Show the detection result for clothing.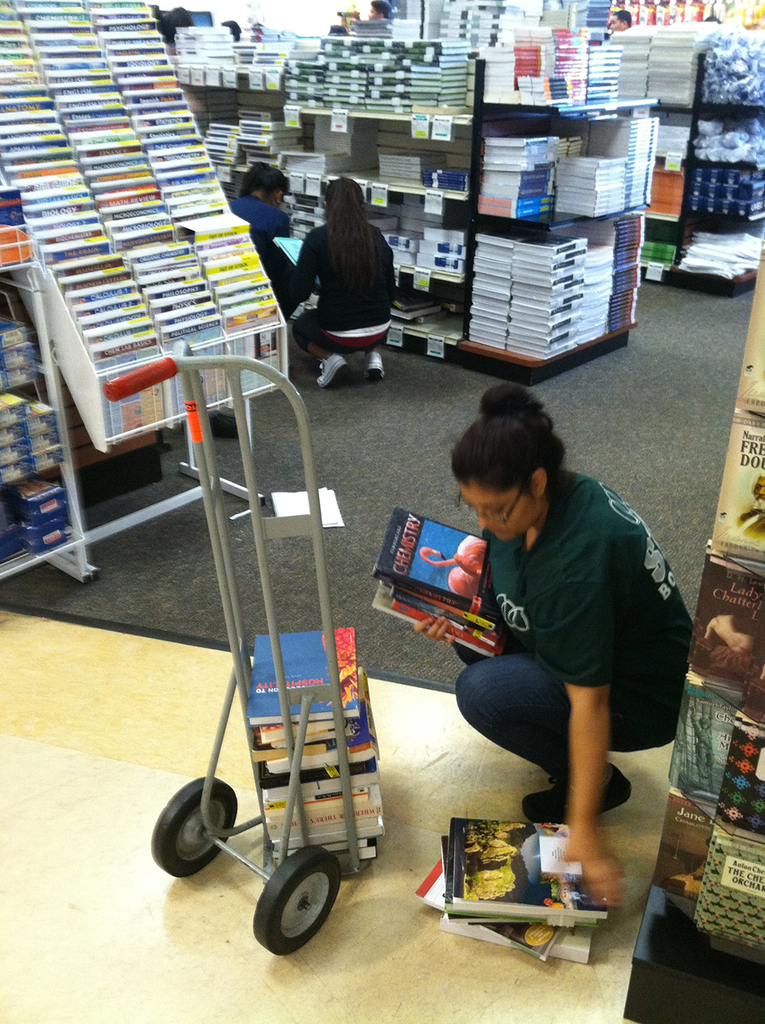
bbox=[228, 195, 290, 234].
